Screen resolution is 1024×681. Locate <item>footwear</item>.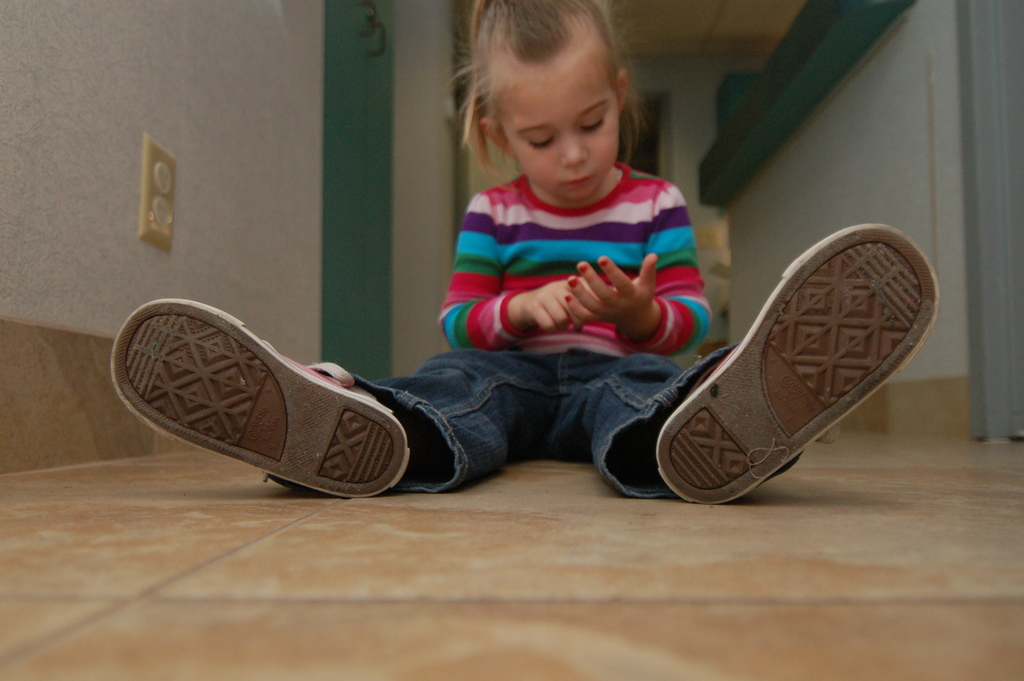
(109, 292, 413, 494).
